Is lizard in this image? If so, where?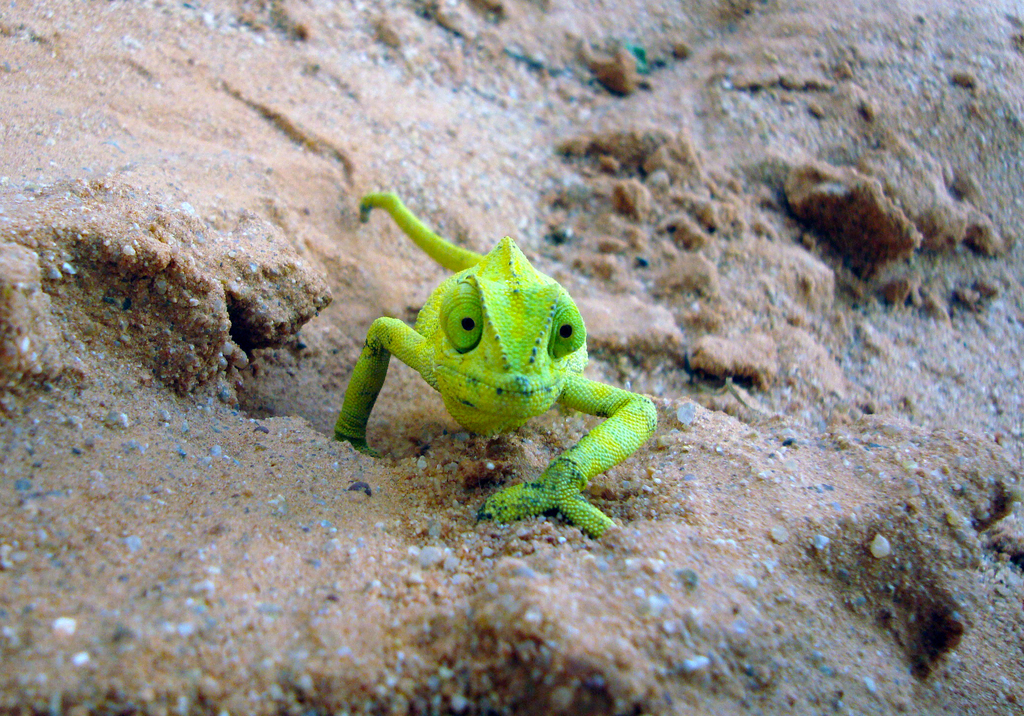
Yes, at select_region(330, 213, 671, 550).
